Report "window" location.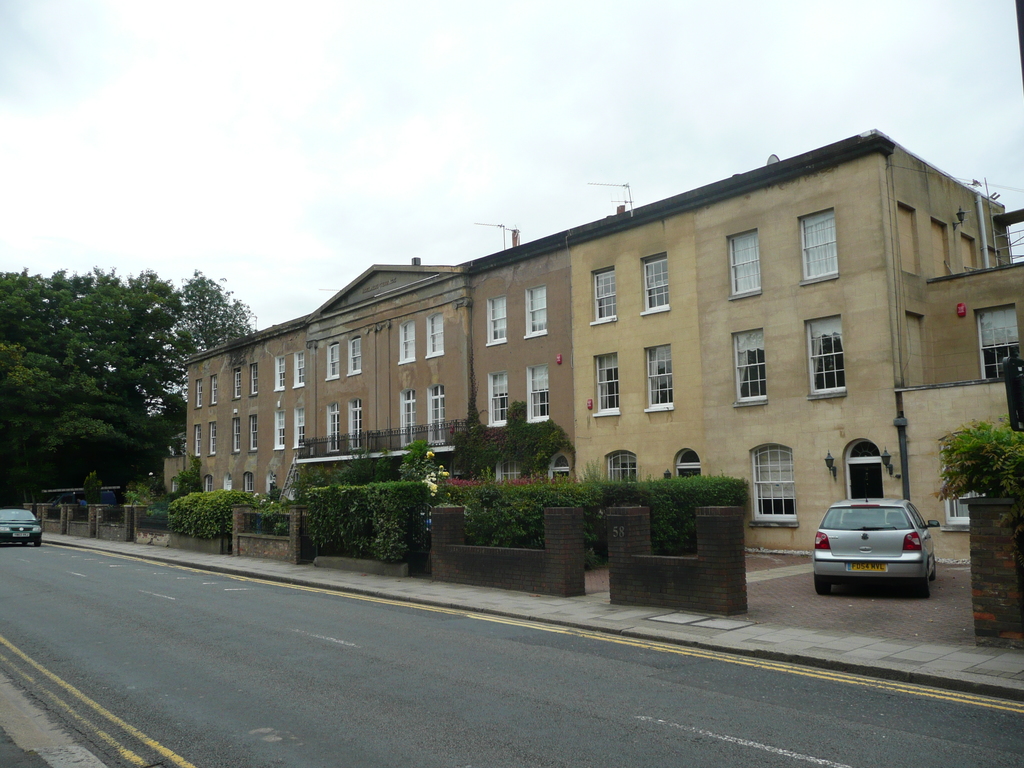
Report: <bbox>169, 482, 180, 494</bbox>.
